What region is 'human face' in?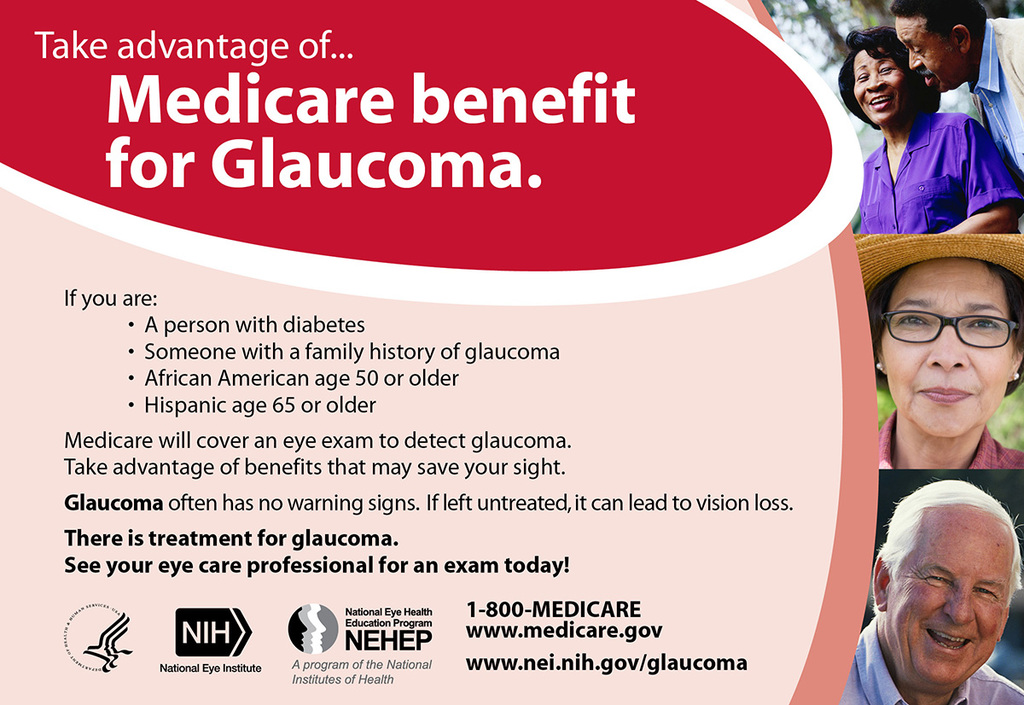
detection(894, 13, 962, 86).
